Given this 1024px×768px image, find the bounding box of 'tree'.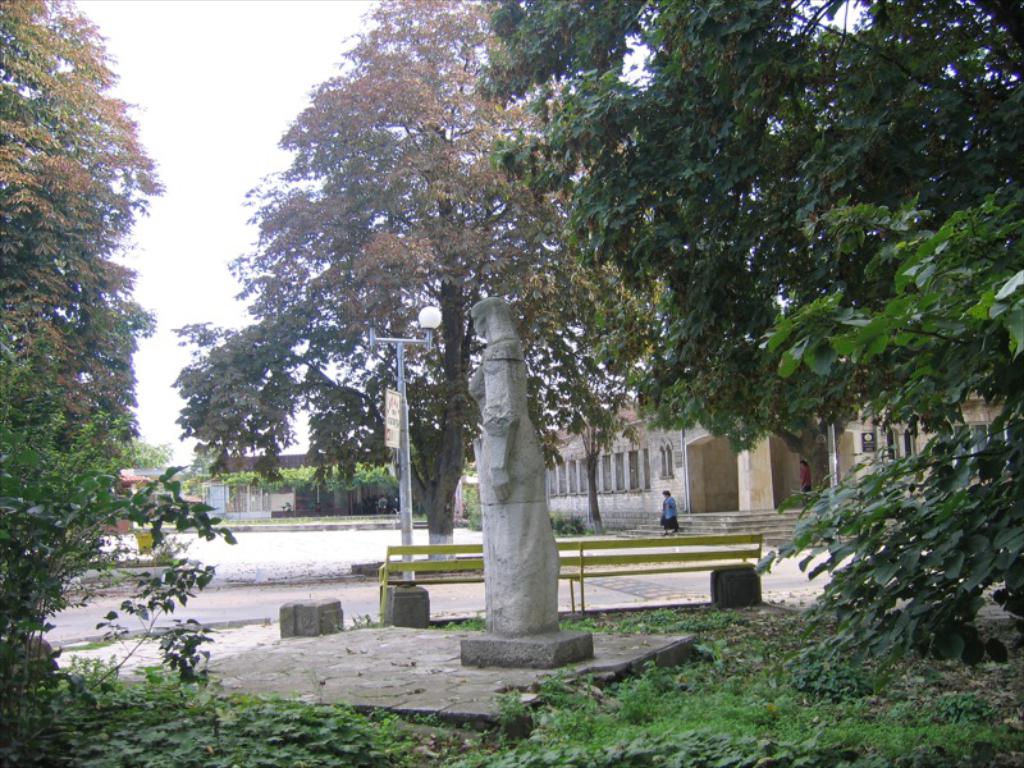
(177, 0, 1023, 668).
